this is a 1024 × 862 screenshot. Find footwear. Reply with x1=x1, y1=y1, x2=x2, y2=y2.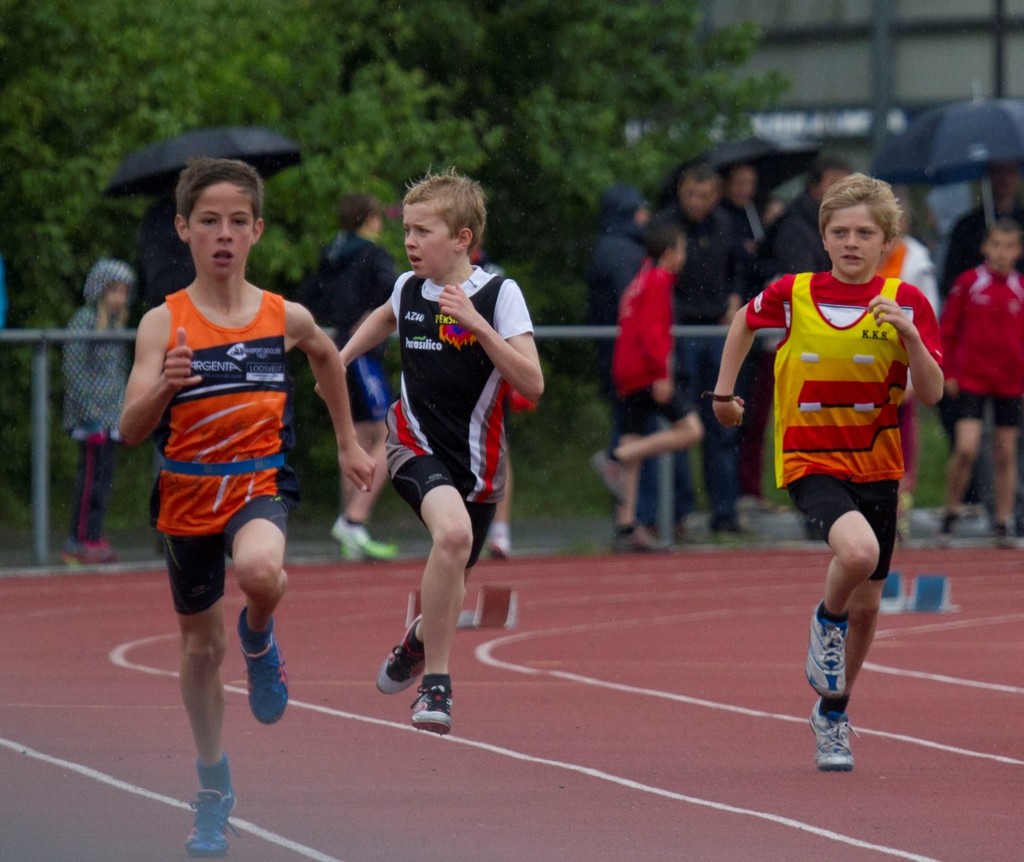
x1=604, y1=520, x2=674, y2=554.
